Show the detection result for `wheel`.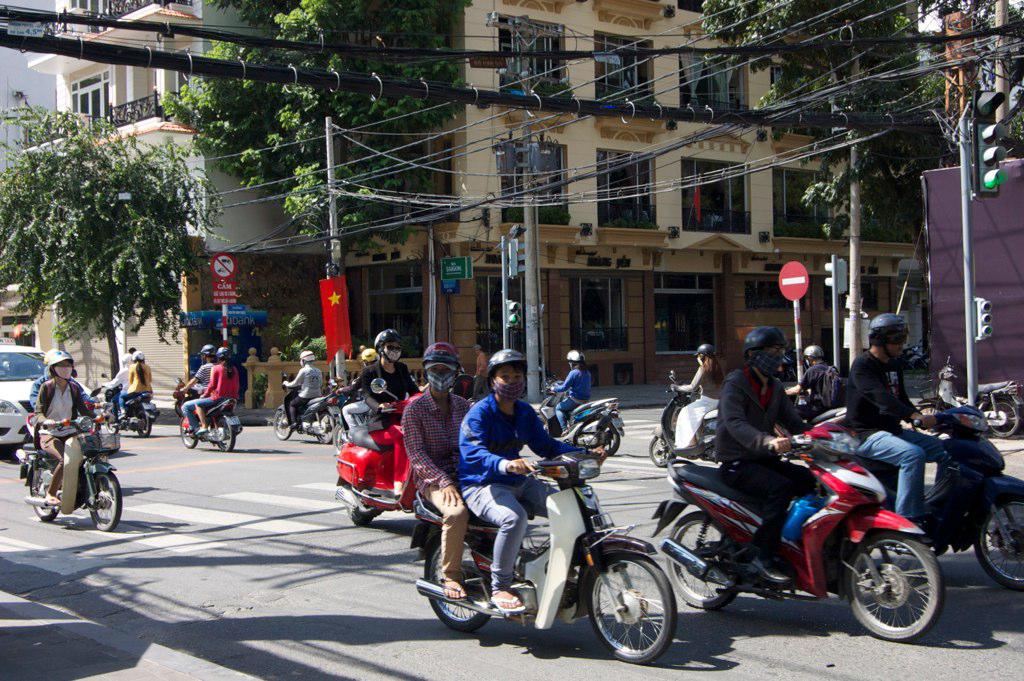
BBox(342, 485, 379, 524).
